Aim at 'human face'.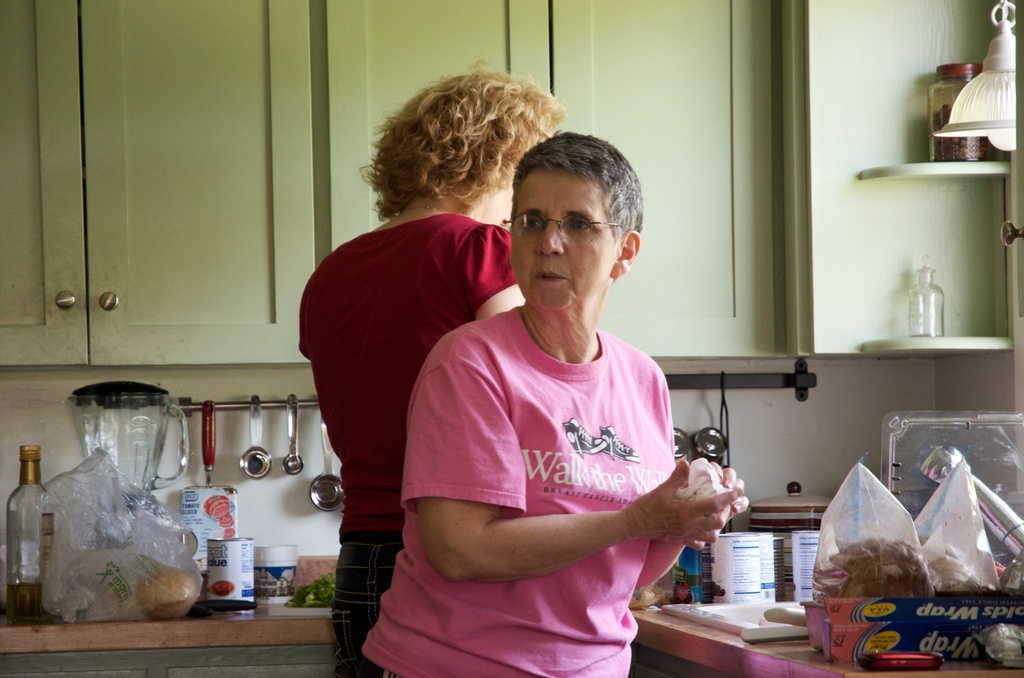
Aimed at <box>513,168,614,309</box>.
